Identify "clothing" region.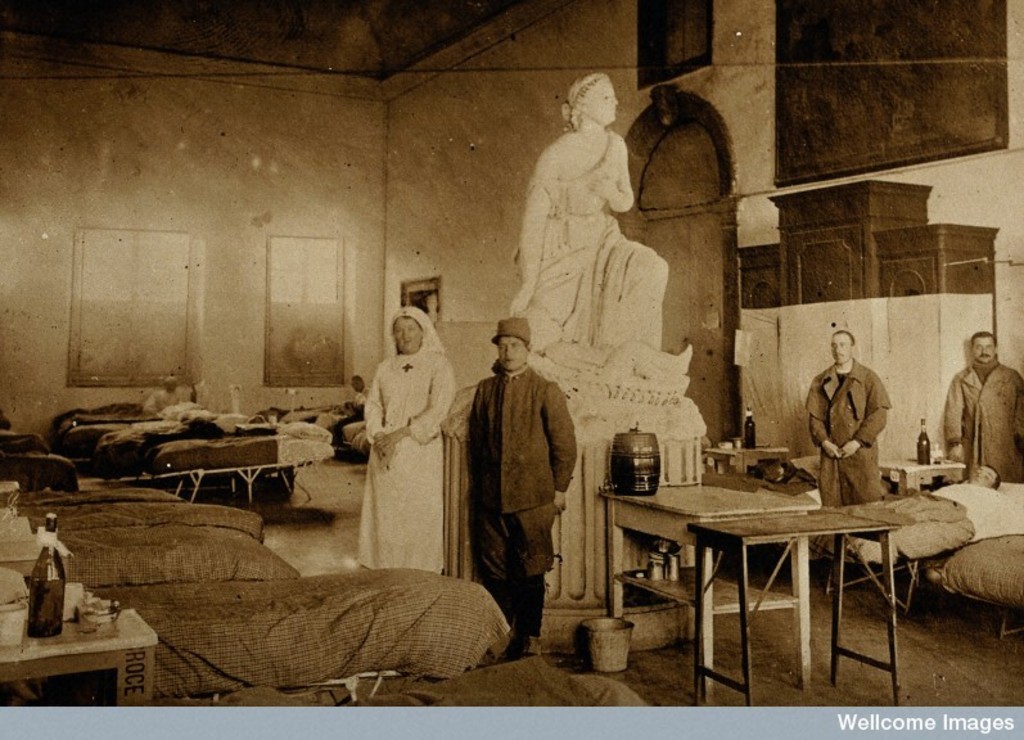
Region: [left=800, top=344, right=898, bottom=505].
